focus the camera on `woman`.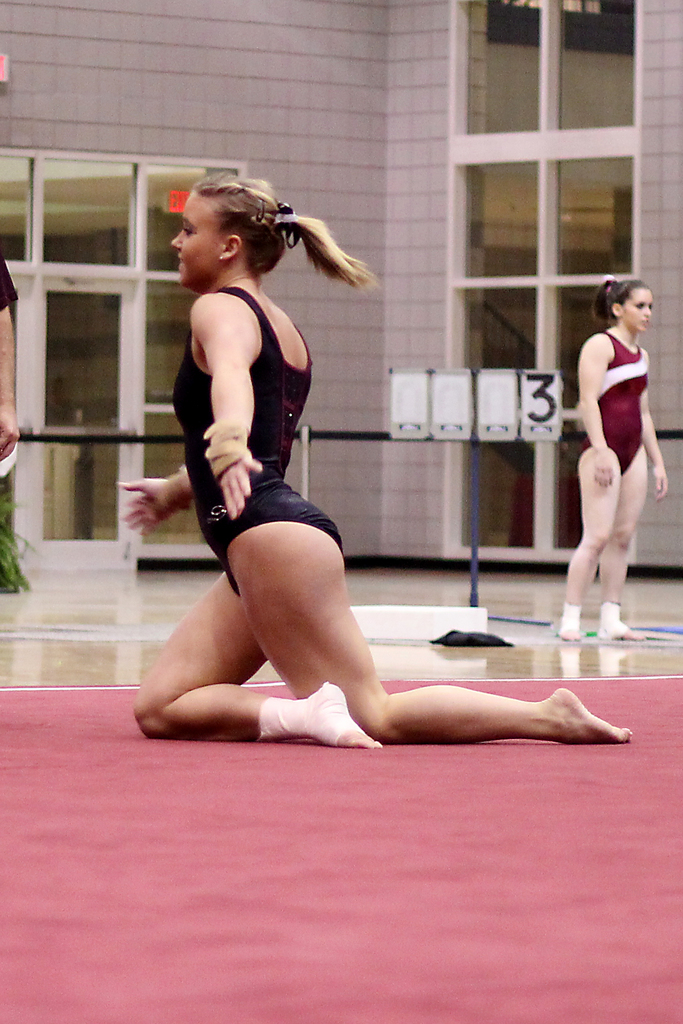
Focus region: box(143, 156, 482, 799).
